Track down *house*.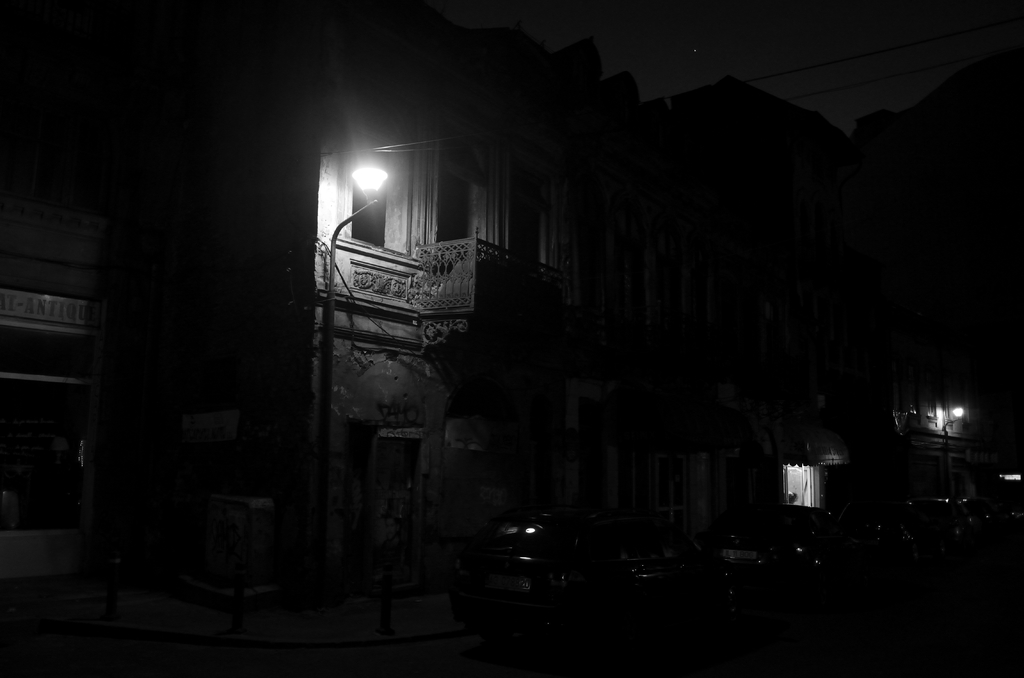
Tracked to rect(290, 3, 618, 615).
